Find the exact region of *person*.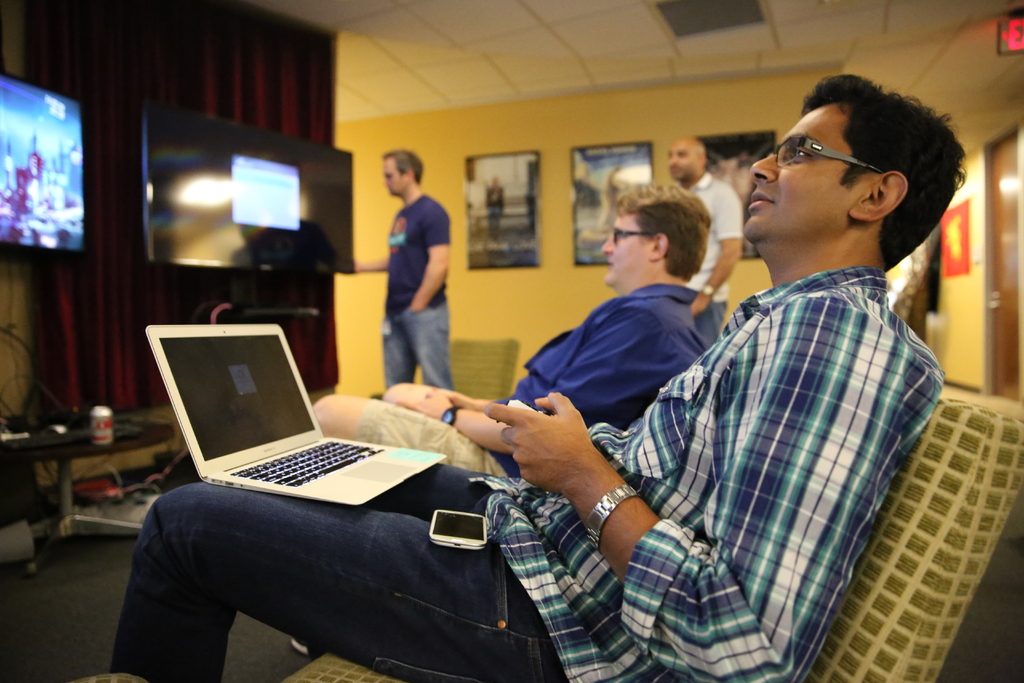
Exact region: detection(369, 142, 457, 407).
